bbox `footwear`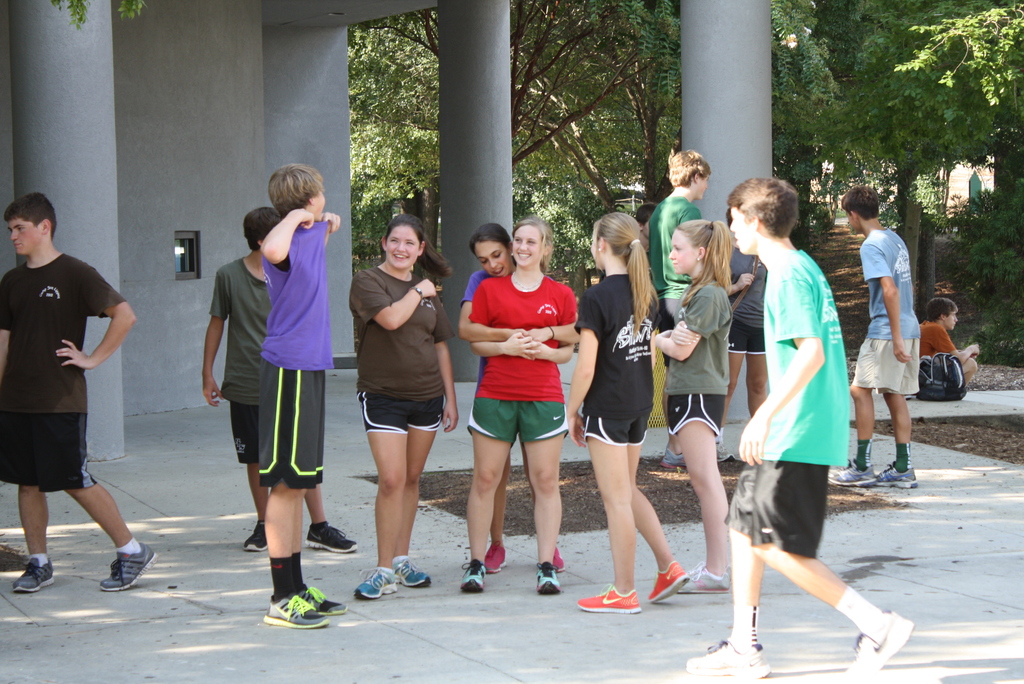
{"left": 533, "top": 561, "right": 561, "bottom": 595}
